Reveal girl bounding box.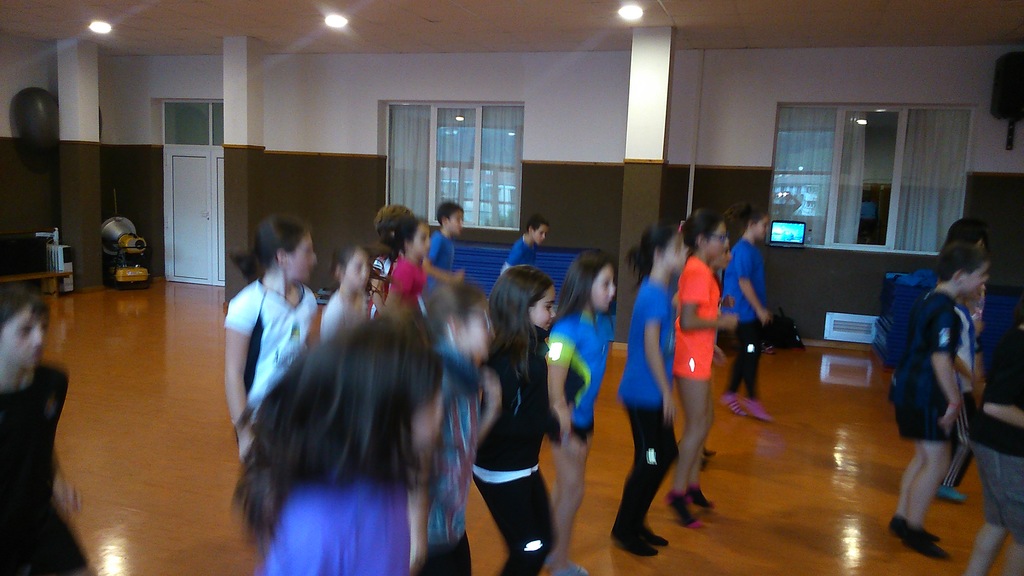
Revealed: (410, 278, 498, 573).
